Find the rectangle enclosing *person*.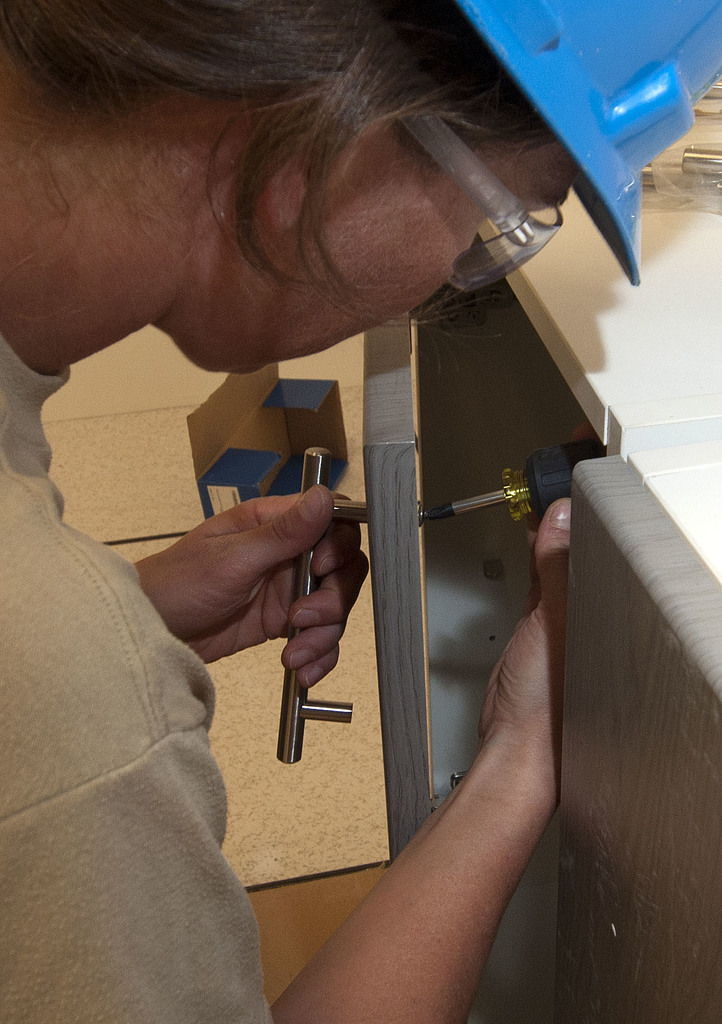
Rect(0, 0, 721, 1023).
